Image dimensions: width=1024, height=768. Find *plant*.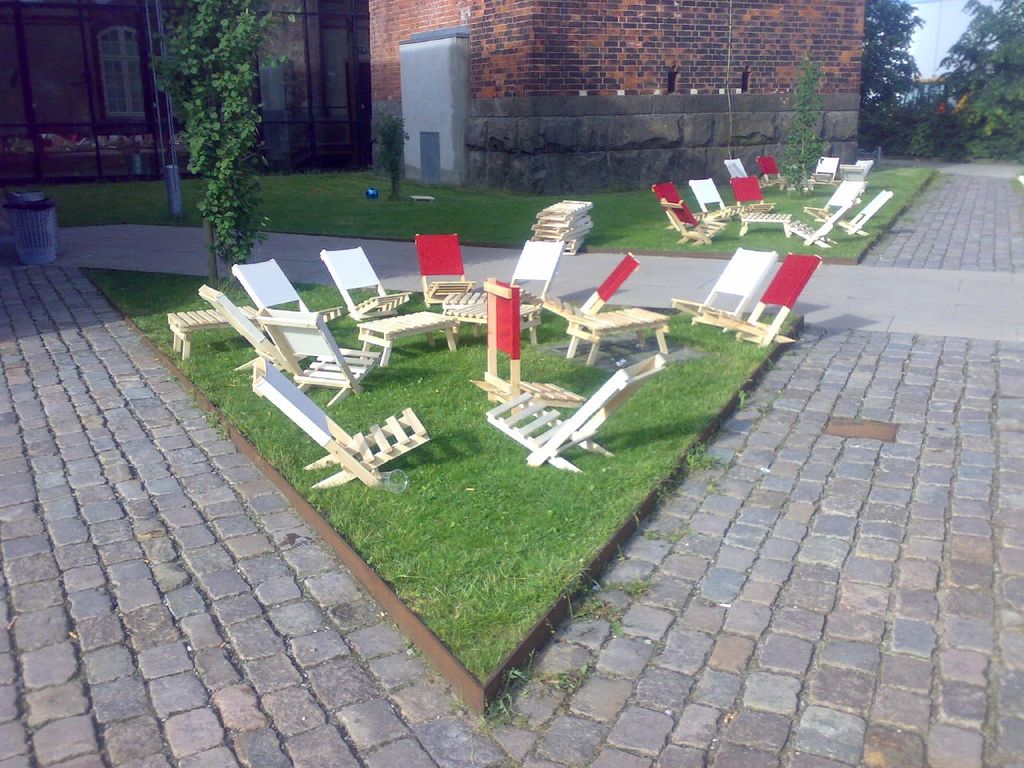
box(153, 6, 281, 256).
